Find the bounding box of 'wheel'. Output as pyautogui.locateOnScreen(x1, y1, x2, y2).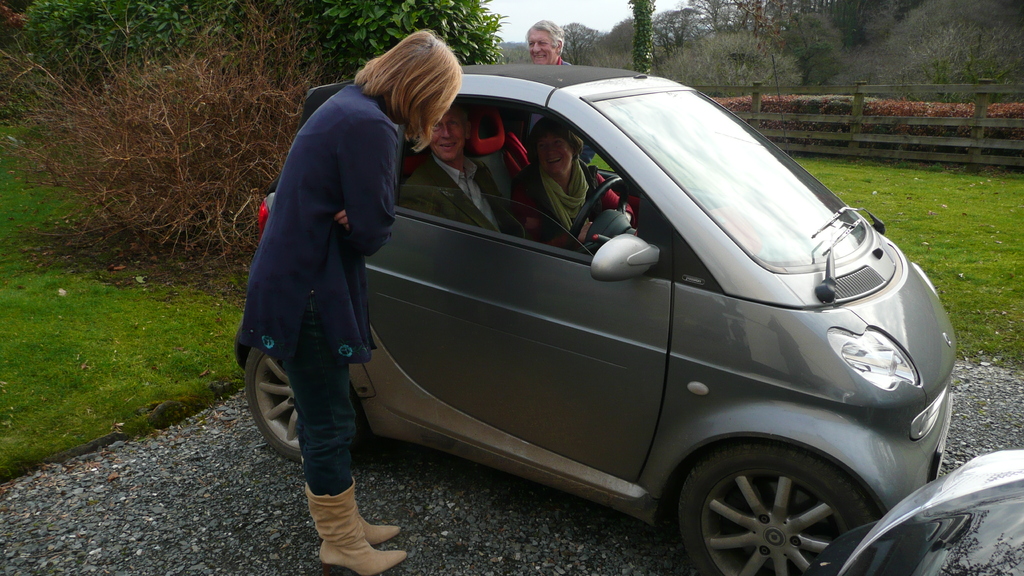
pyautogui.locateOnScreen(676, 448, 855, 575).
